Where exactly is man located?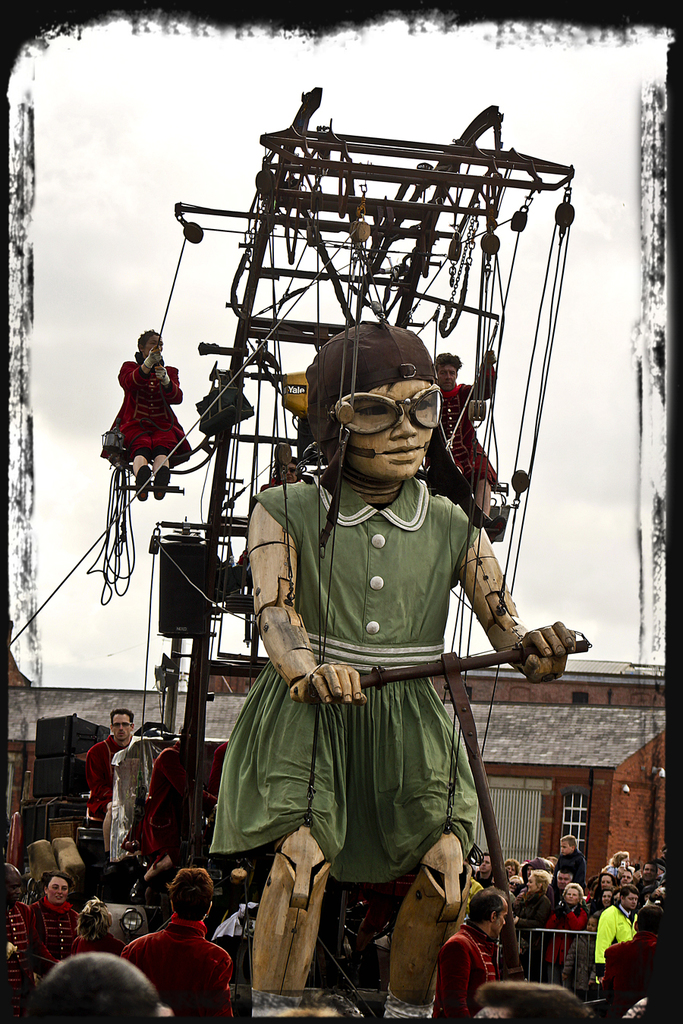
Its bounding box is (595,887,641,967).
